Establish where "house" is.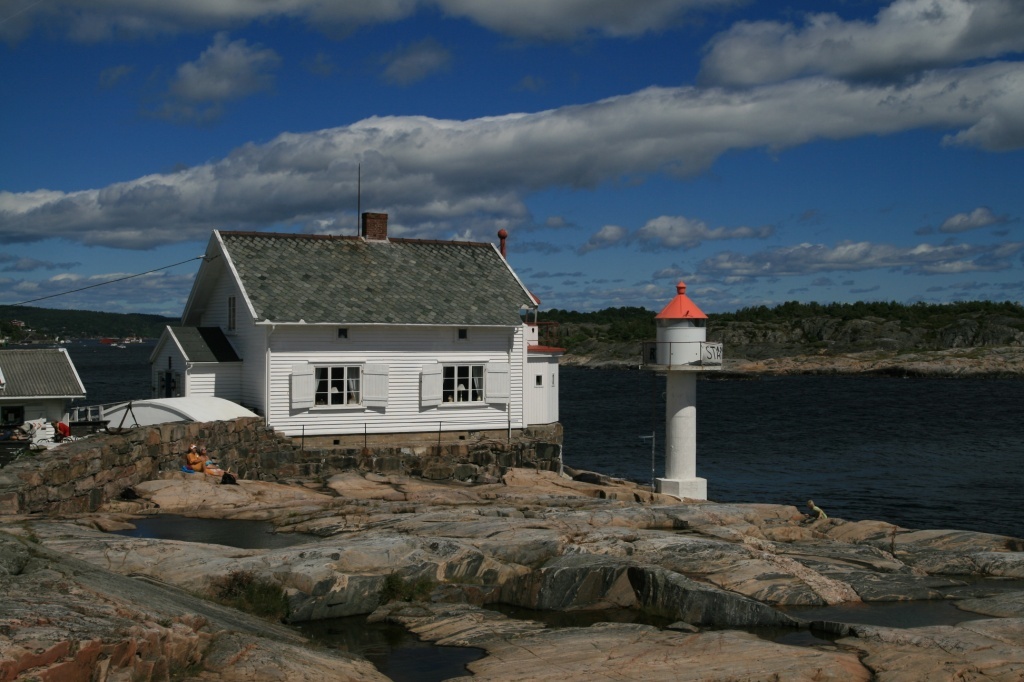
Established at (141, 198, 563, 461).
